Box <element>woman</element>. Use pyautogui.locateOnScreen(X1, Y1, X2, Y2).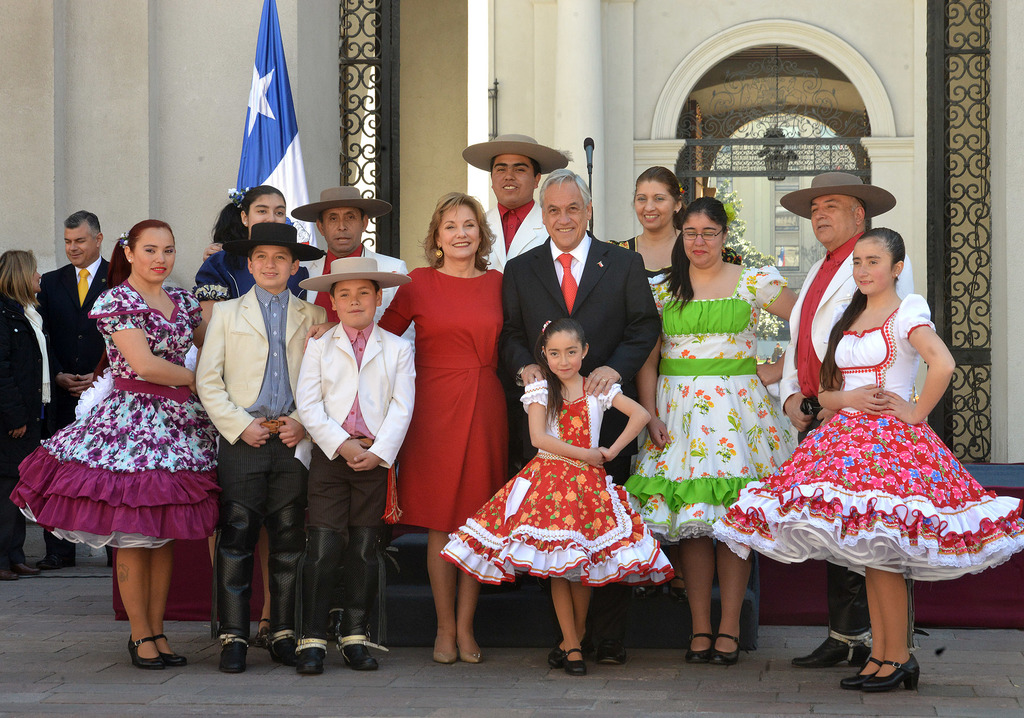
pyautogui.locateOnScreen(600, 161, 687, 317).
